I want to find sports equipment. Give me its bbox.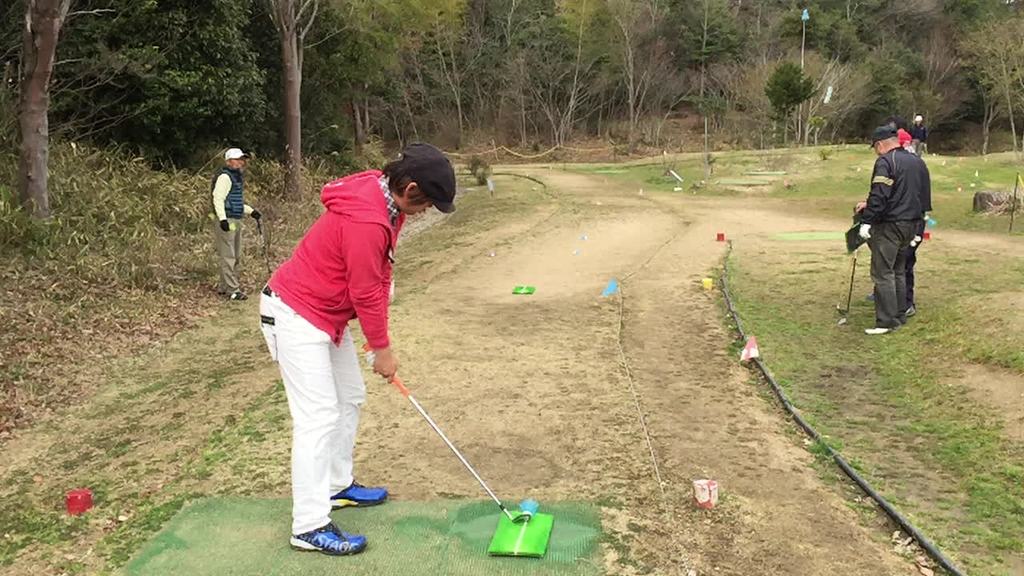
BBox(330, 478, 387, 513).
